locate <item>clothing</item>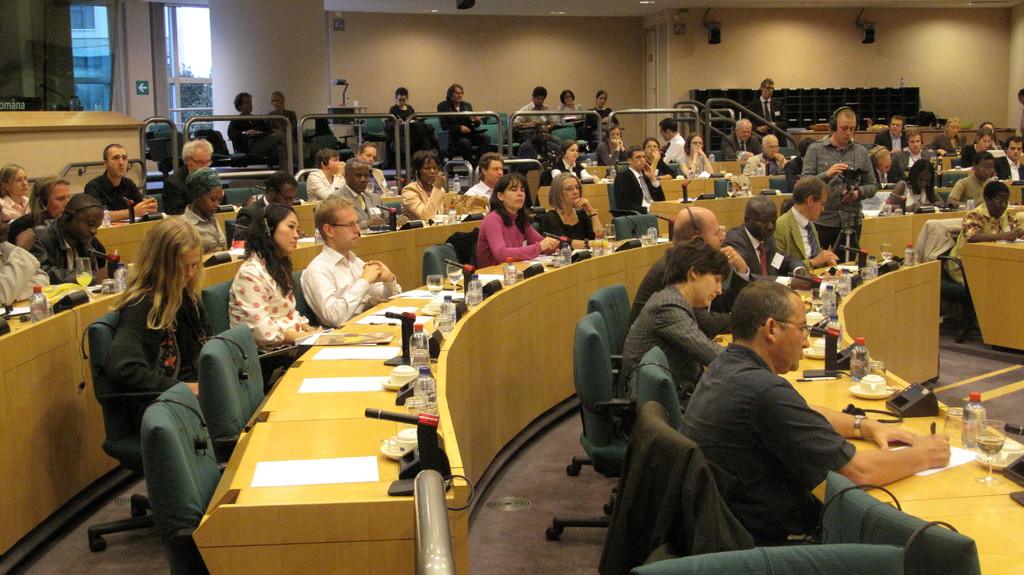
select_region(388, 103, 412, 124)
